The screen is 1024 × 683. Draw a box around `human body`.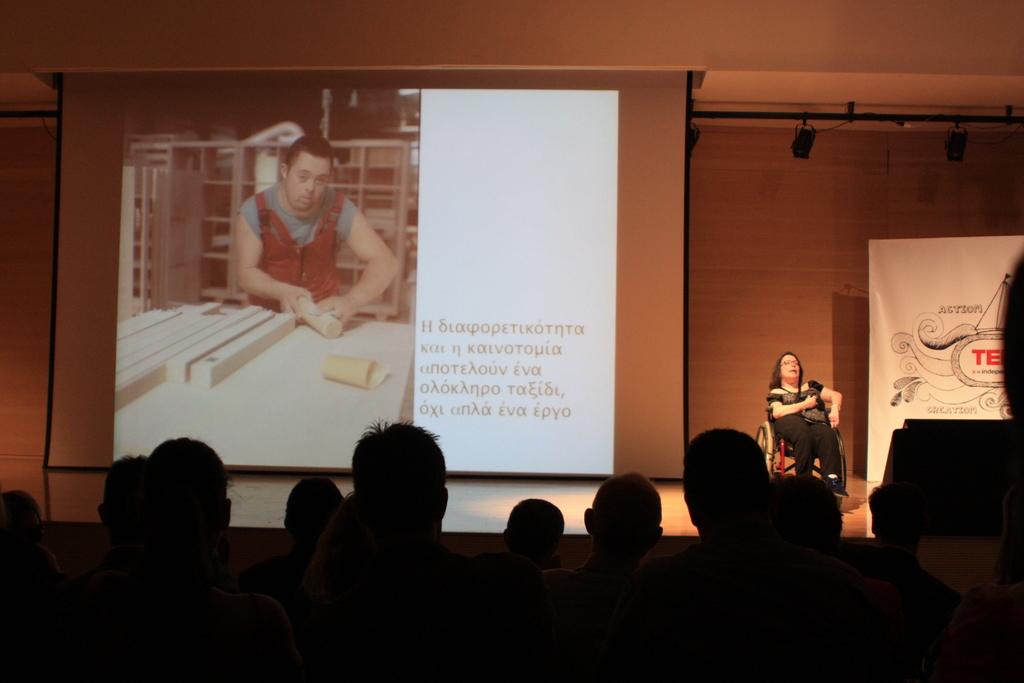
(234,181,403,329).
